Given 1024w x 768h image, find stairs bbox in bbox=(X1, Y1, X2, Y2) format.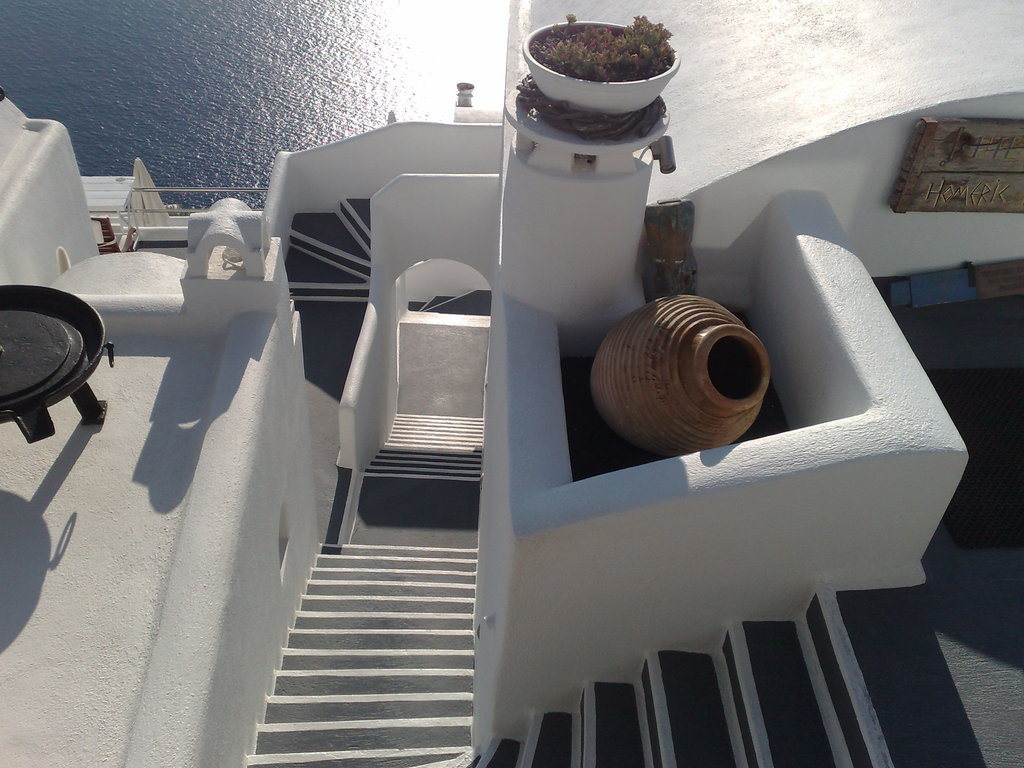
bbox=(243, 288, 900, 764).
